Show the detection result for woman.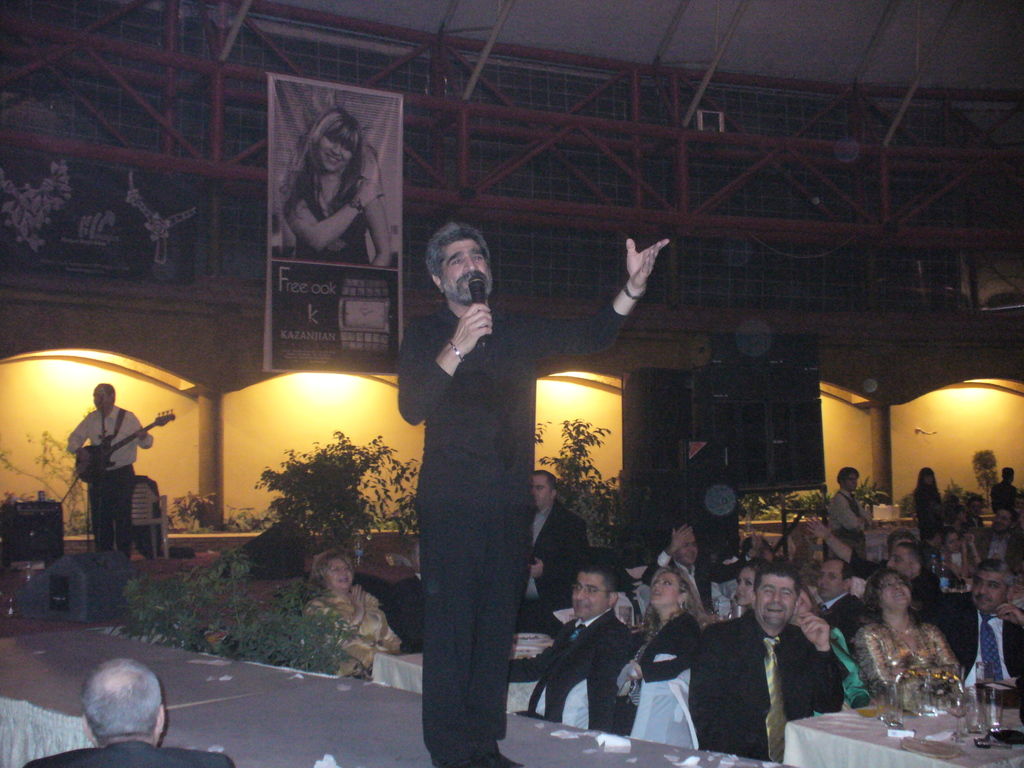
<region>273, 113, 409, 271</region>.
